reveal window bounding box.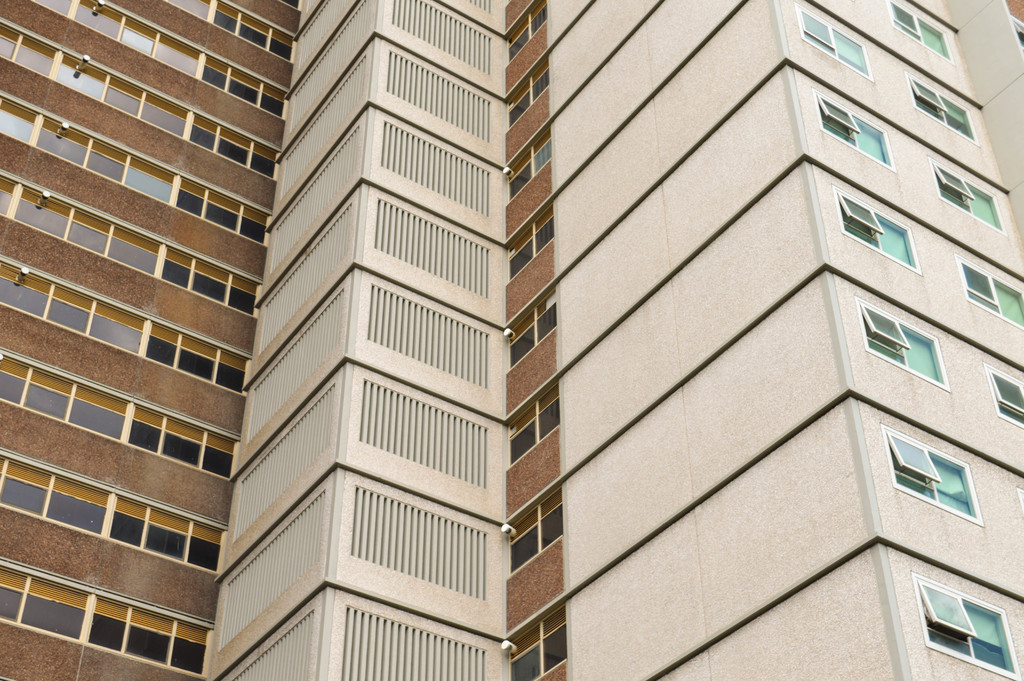
Revealed: <bbox>510, 600, 564, 680</bbox>.
